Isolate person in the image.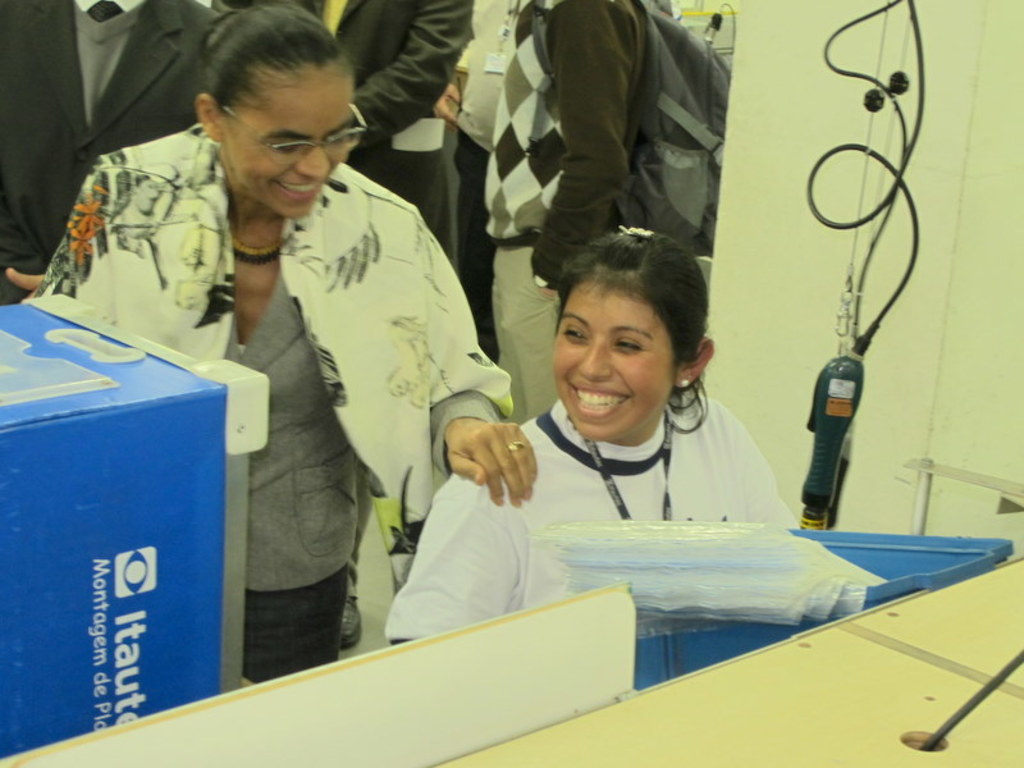
Isolated region: box(24, 0, 547, 685).
